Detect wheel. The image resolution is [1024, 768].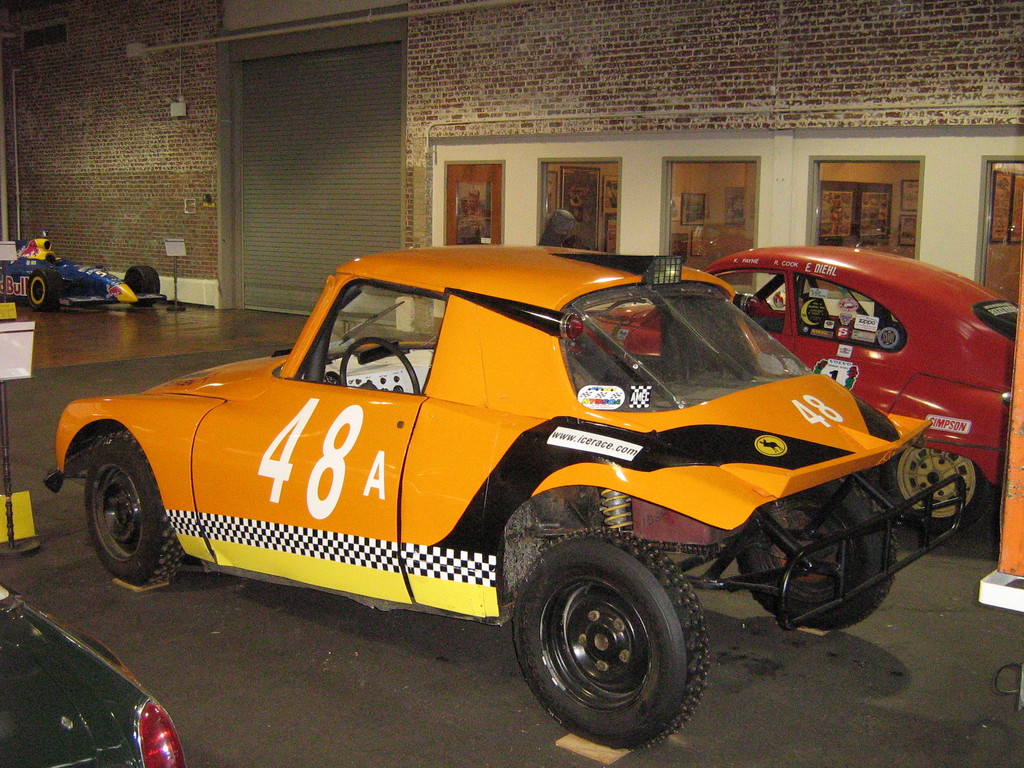
{"x1": 515, "y1": 531, "x2": 713, "y2": 735}.
